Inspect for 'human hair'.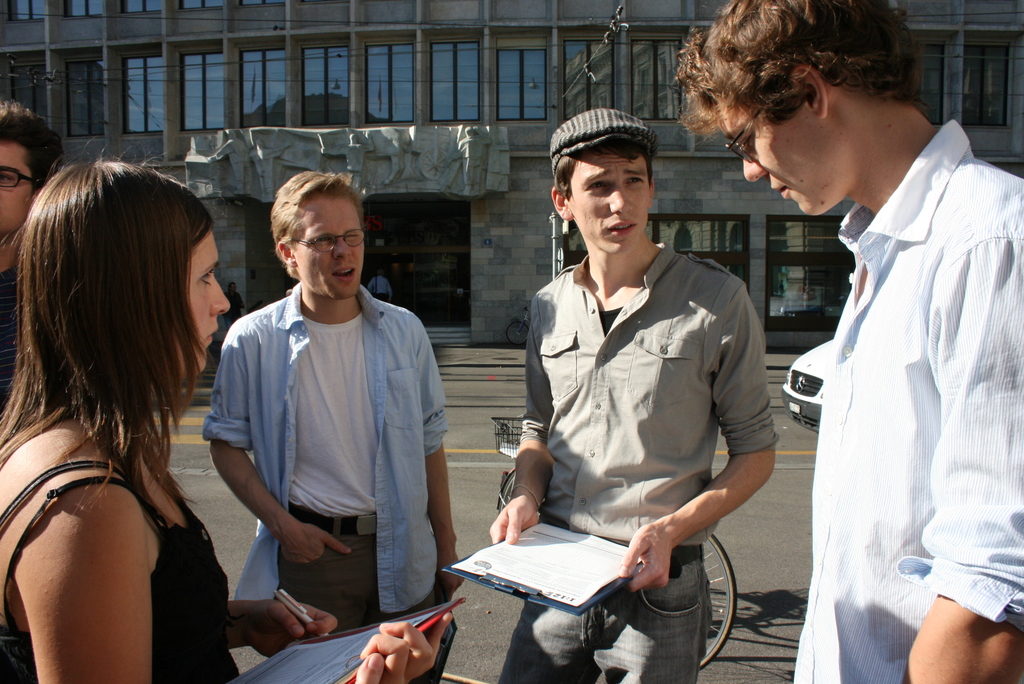
Inspection: 268,168,364,288.
